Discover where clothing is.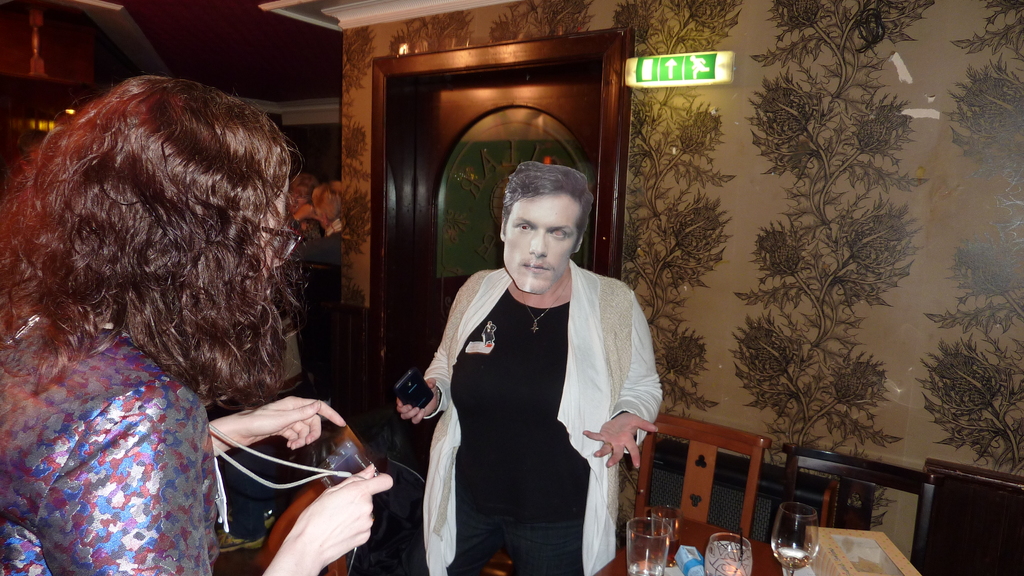
Discovered at [left=0, top=308, right=231, bottom=574].
